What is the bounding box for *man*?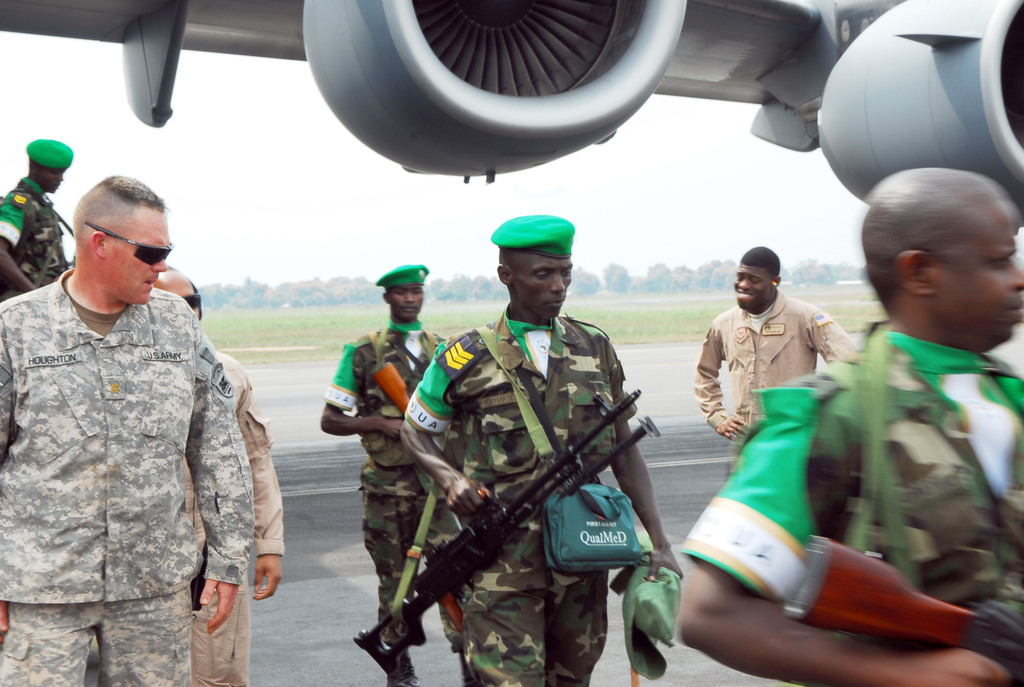
<bbox>148, 267, 280, 686</bbox>.
